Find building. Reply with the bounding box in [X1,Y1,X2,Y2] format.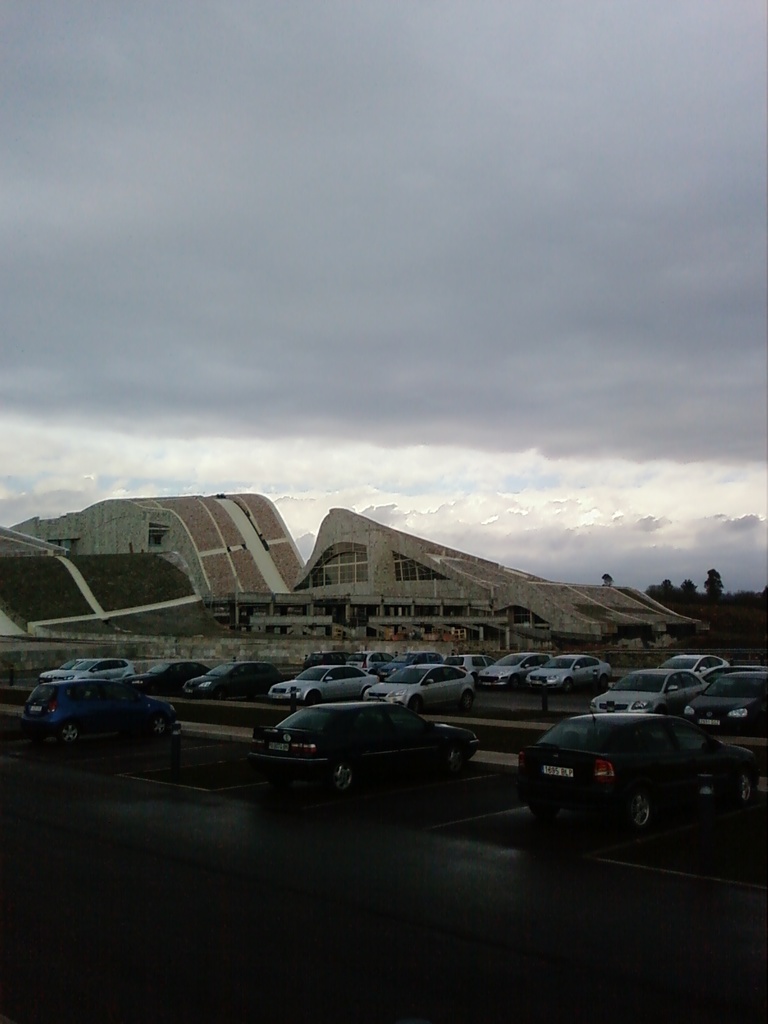
[0,488,707,643].
